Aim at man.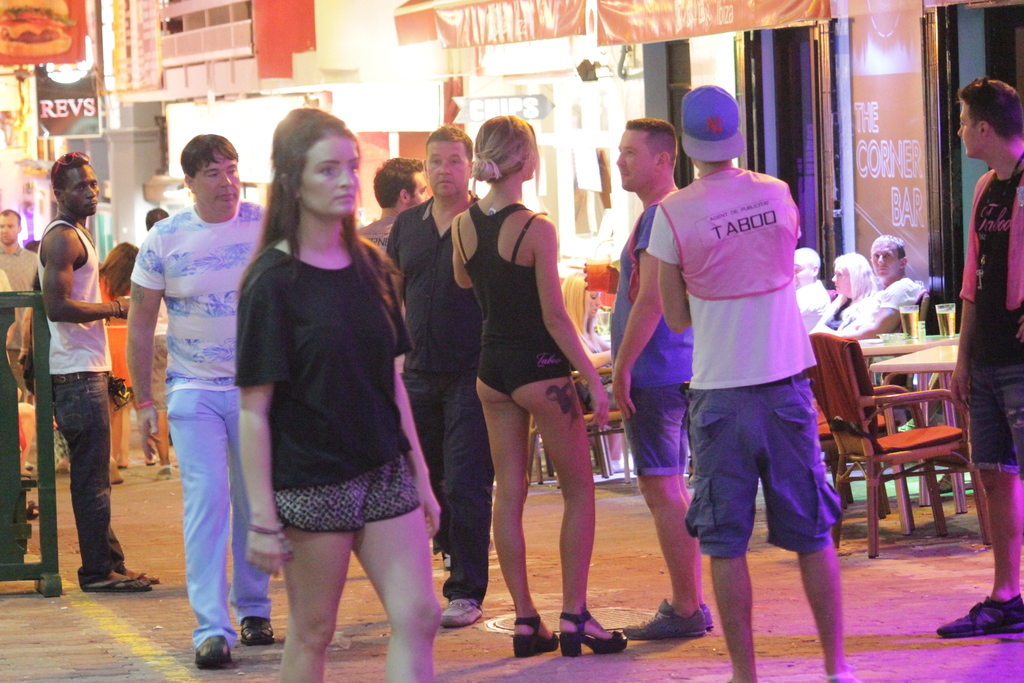
Aimed at rect(935, 81, 1023, 641).
